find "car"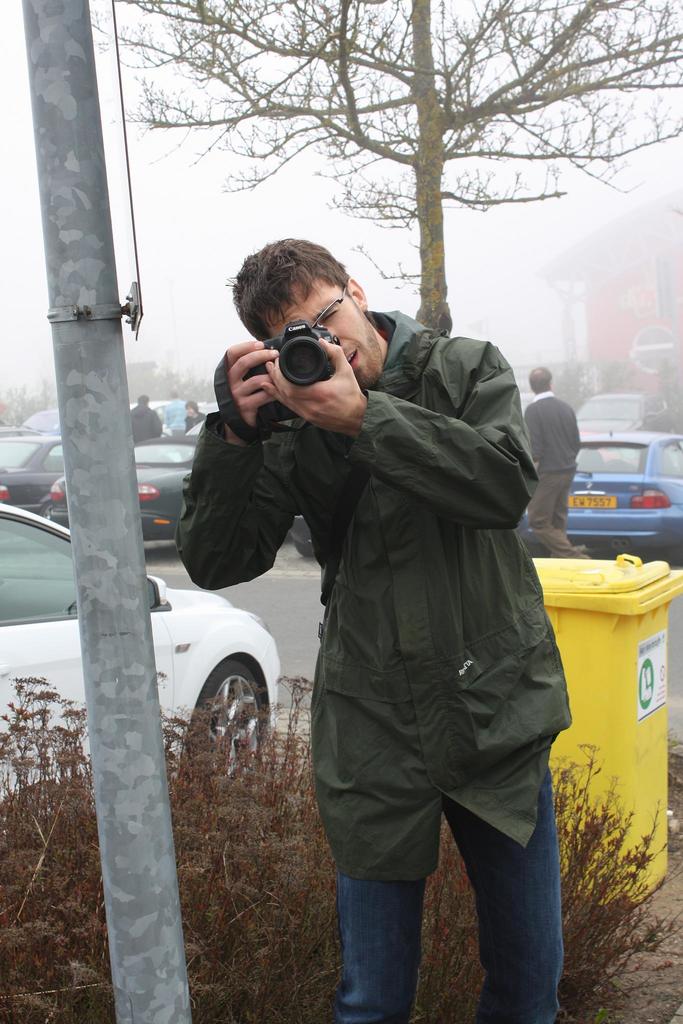
l=52, t=435, r=311, b=557
